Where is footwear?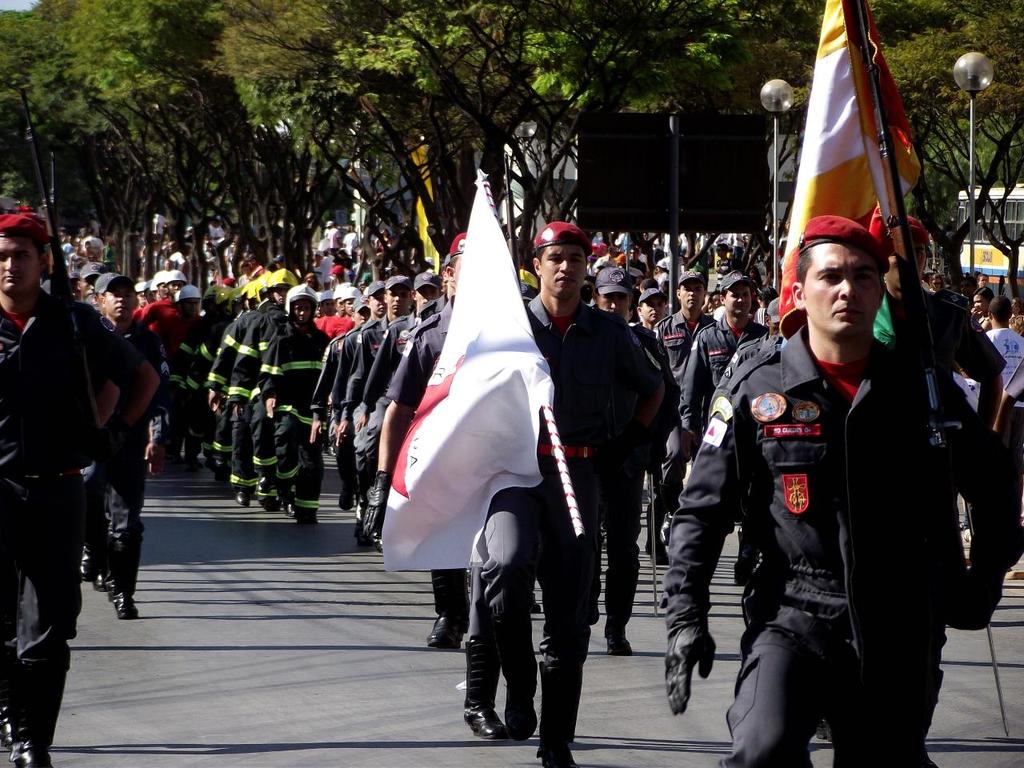
x1=431, y1=614, x2=461, y2=650.
